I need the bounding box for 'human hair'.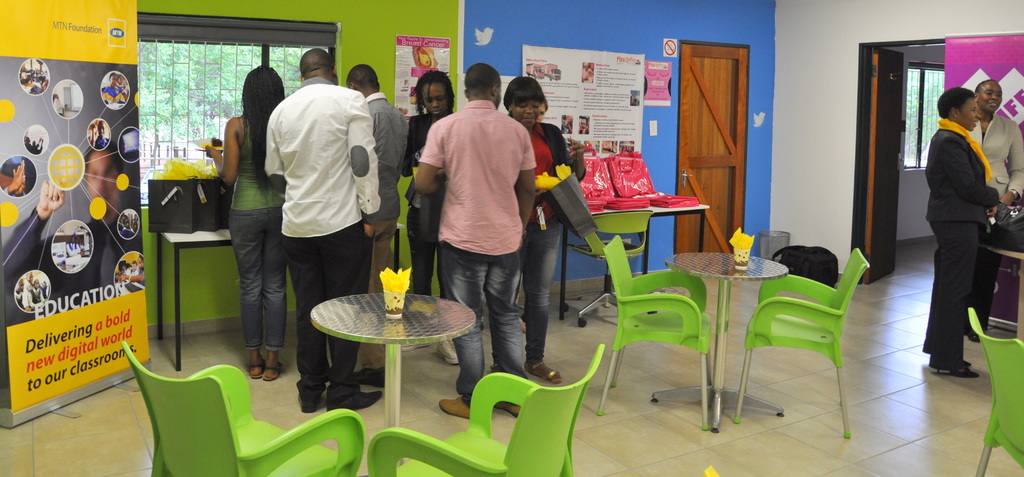
Here it is: 237/63/285/194.
